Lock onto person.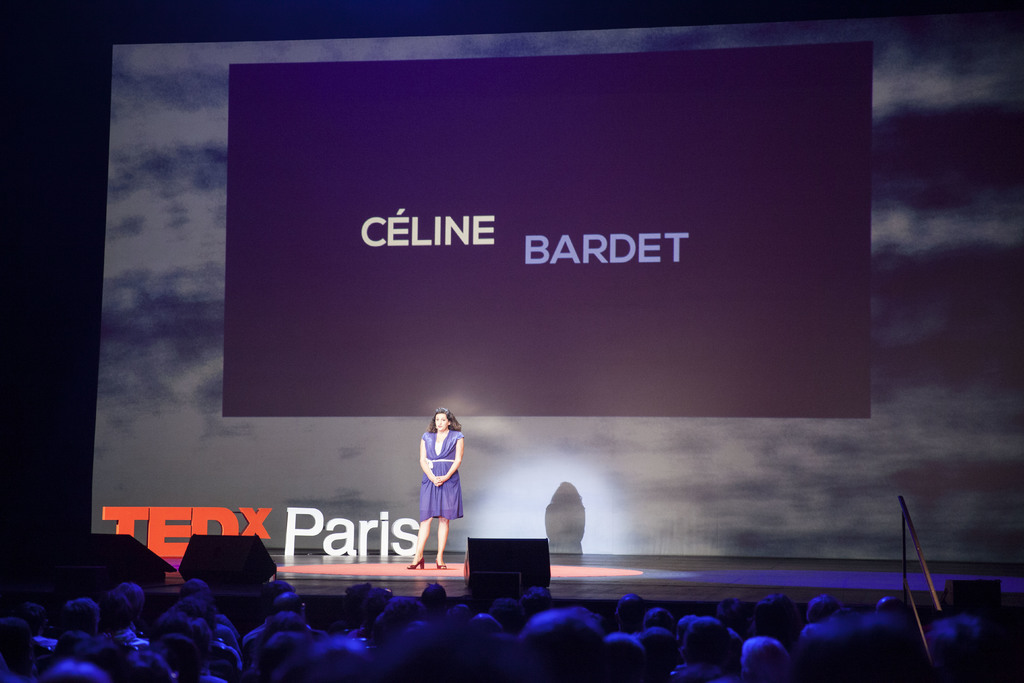
Locked: <region>405, 404, 471, 577</region>.
